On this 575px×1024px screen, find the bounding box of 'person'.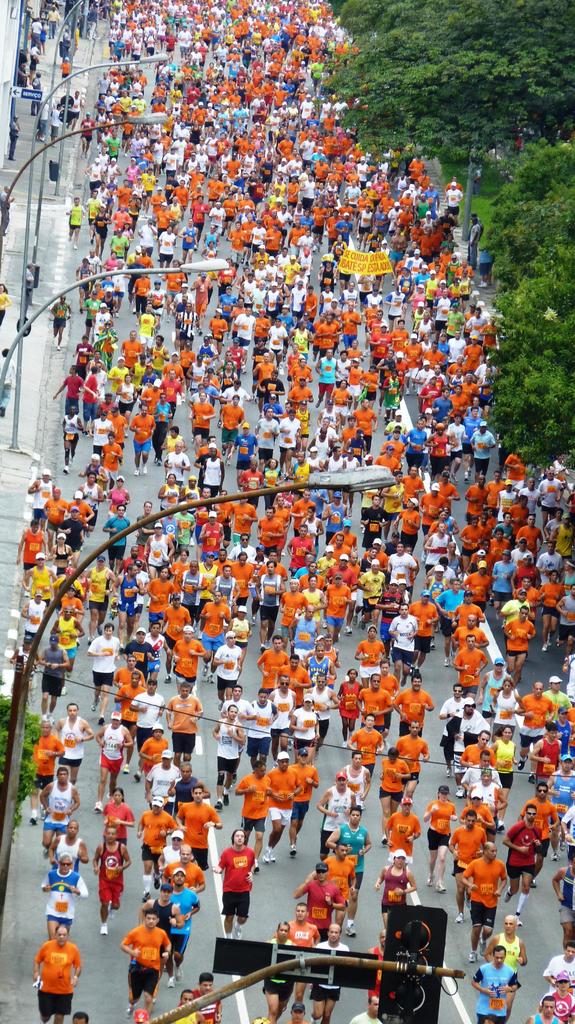
Bounding box: pyautogui.locateOnScreen(1, 351, 12, 419).
